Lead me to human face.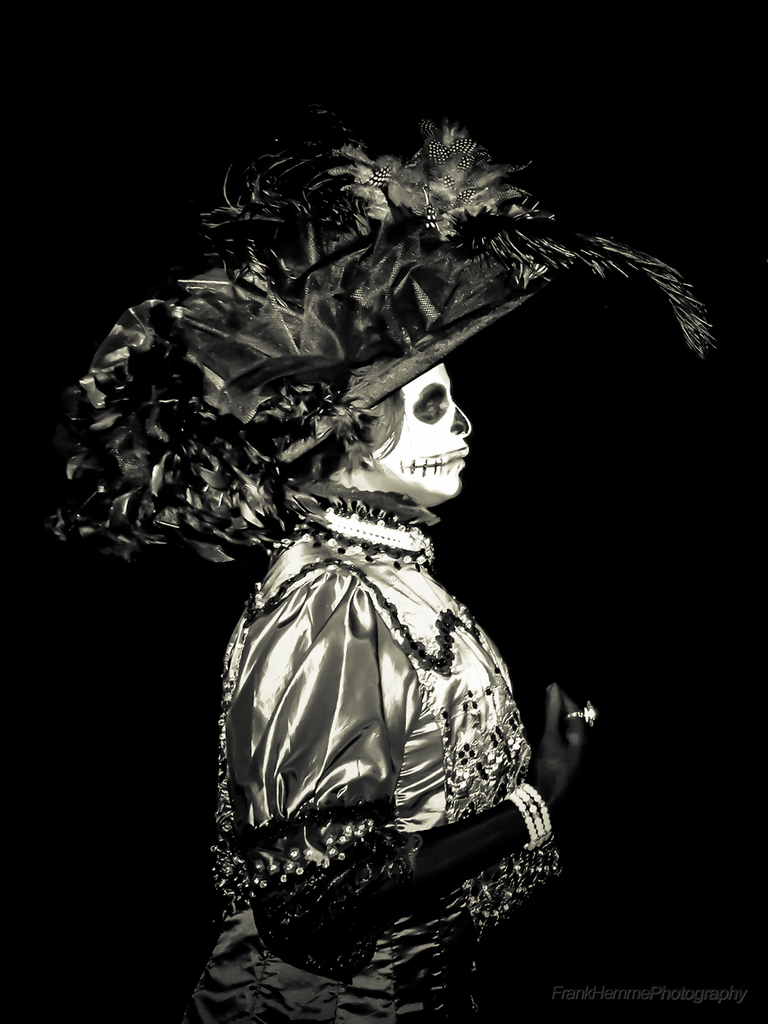
Lead to bbox=(377, 365, 473, 496).
